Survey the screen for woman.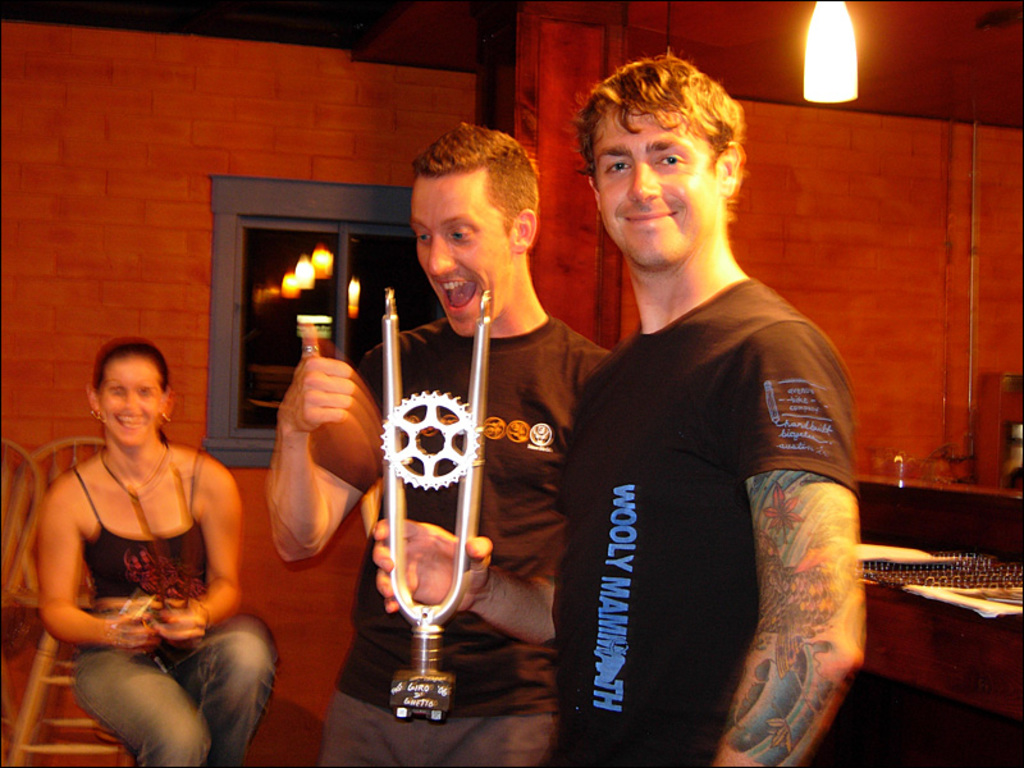
Survey found: [33,337,282,767].
